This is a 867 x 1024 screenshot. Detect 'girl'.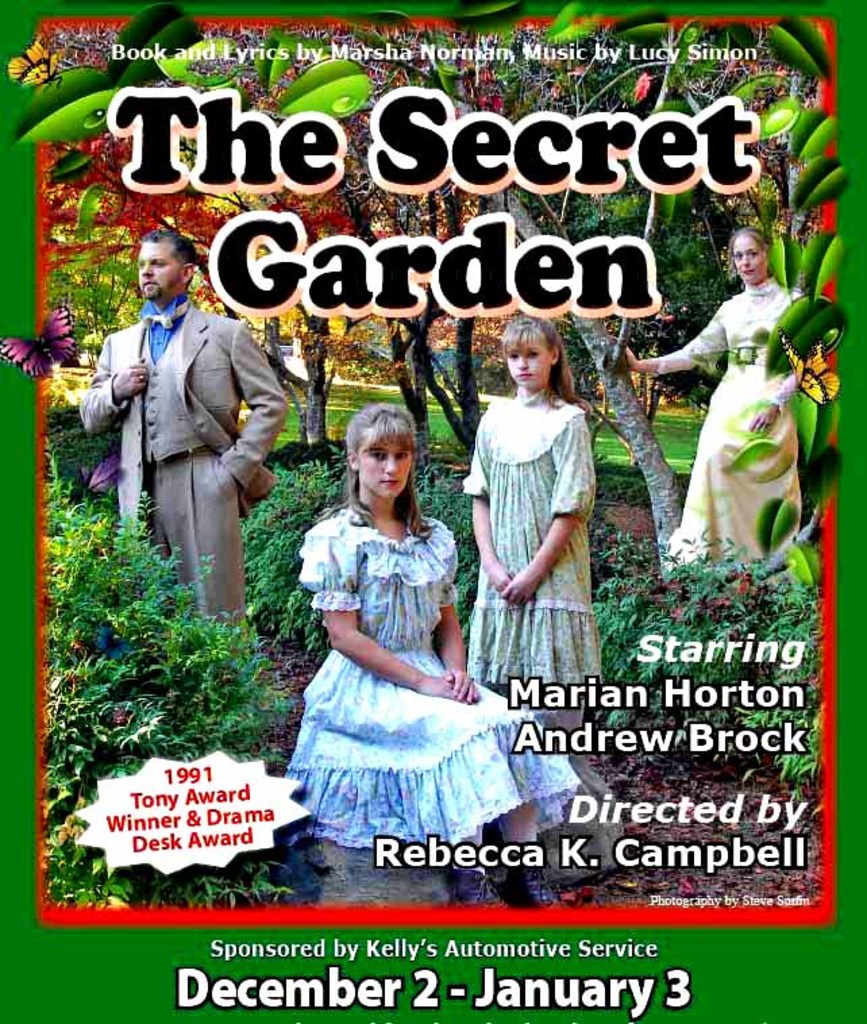
{"left": 448, "top": 311, "right": 604, "bottom": 746}.
